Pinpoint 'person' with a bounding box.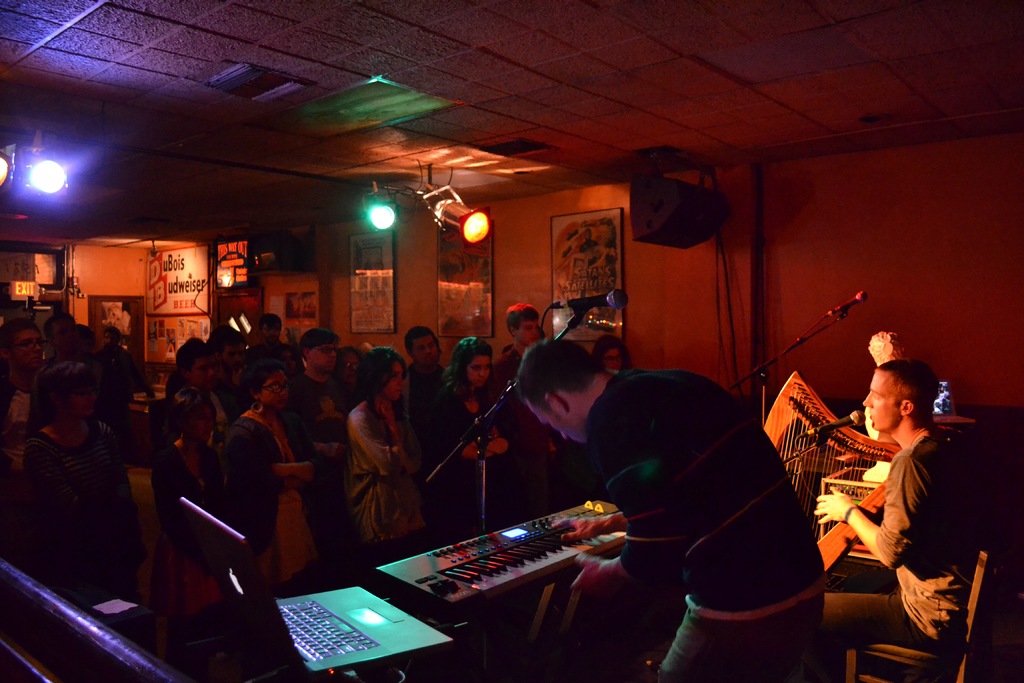
515,340,829,682.
